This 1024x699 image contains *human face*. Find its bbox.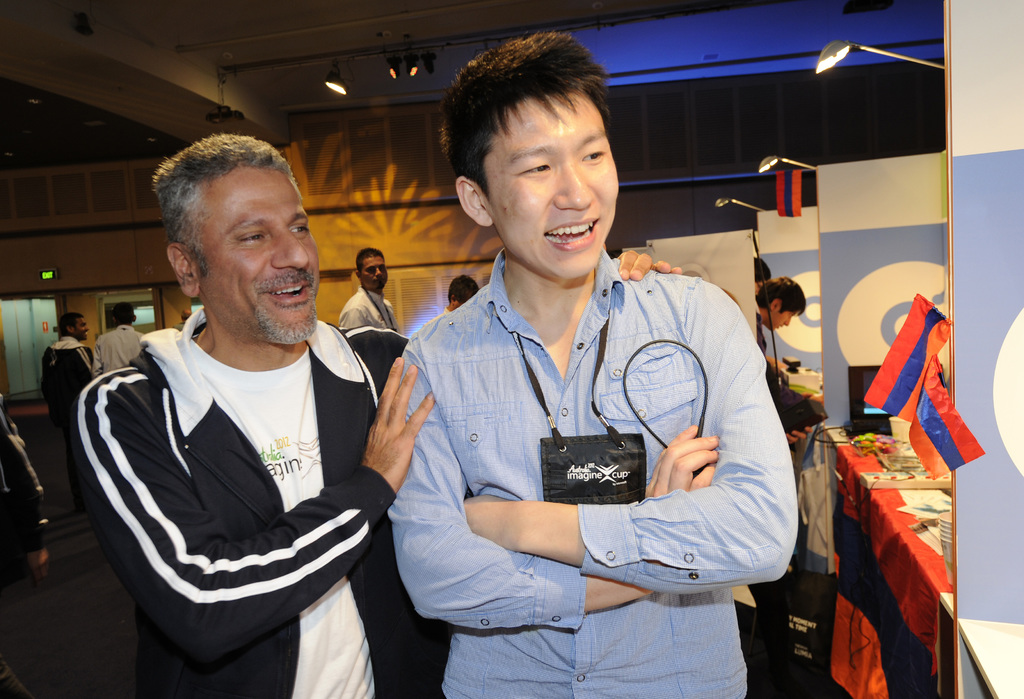
locate(199, 169, 317, 347).
